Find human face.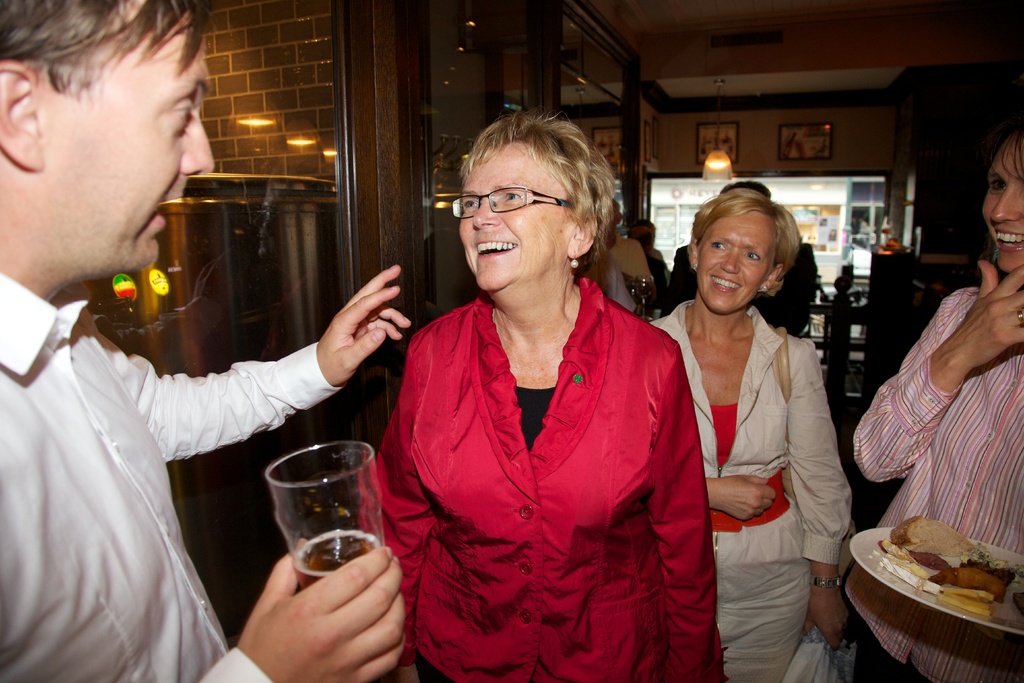
692, 212, 776, 315.
